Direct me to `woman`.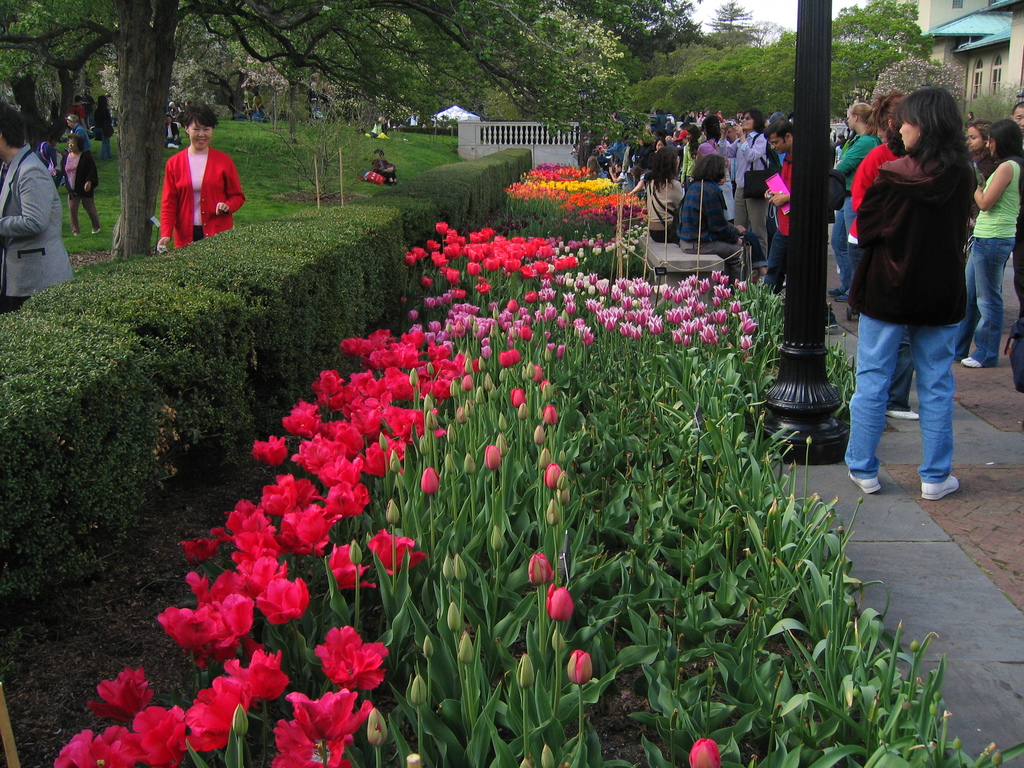
Direction: pyautogui.locateOnScreen(856, 102, 975, 488).
